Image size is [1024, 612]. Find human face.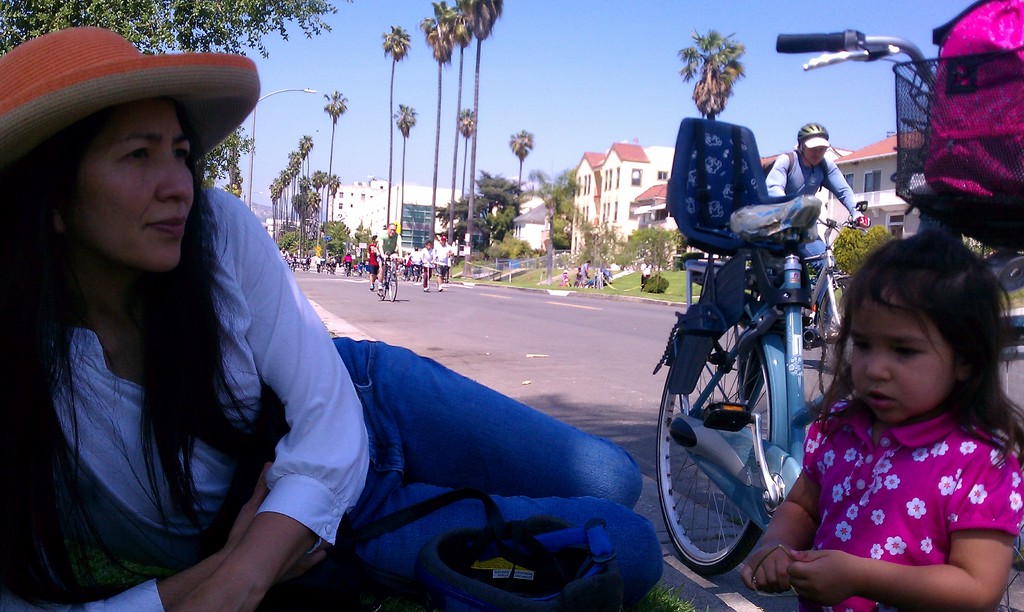
[849, 297, 949, 420].
